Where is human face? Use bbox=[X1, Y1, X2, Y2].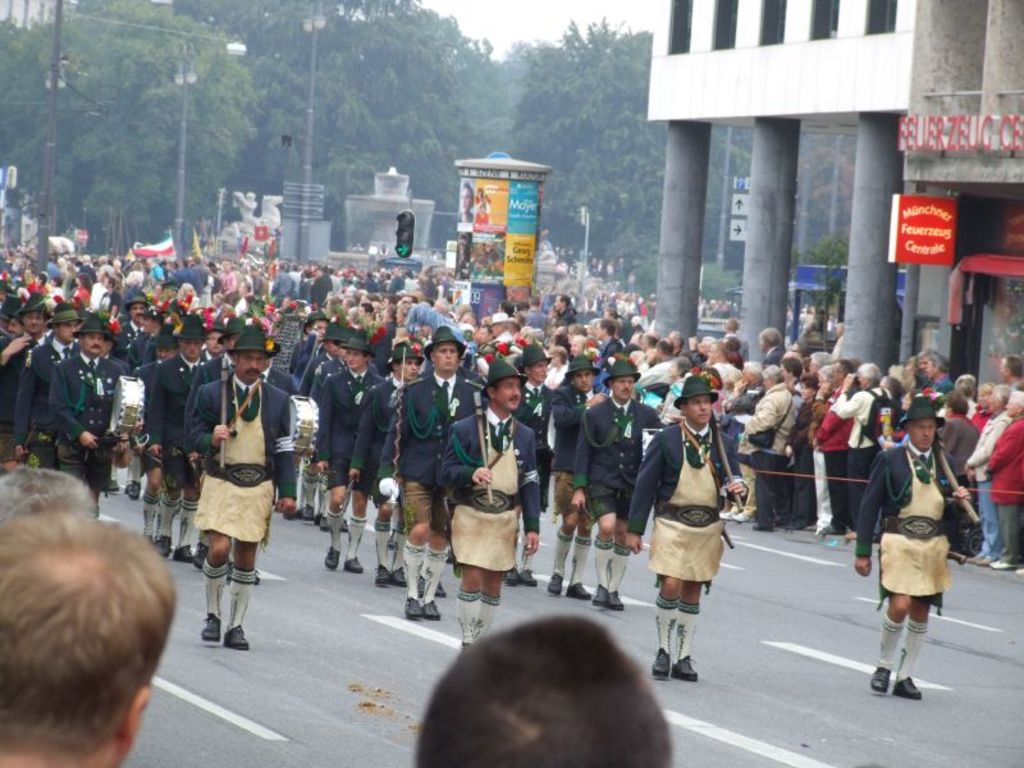
bbox=[910, 419, 937, 447].
